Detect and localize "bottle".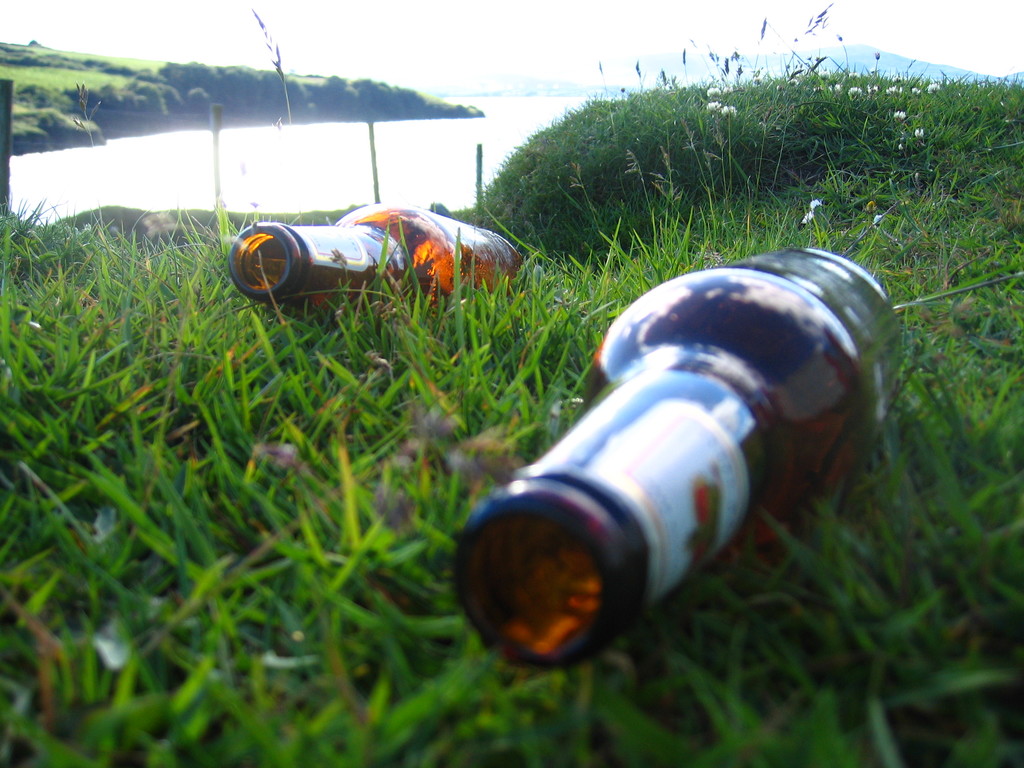
Localized at bbox=(435, 257, 902, 646).
